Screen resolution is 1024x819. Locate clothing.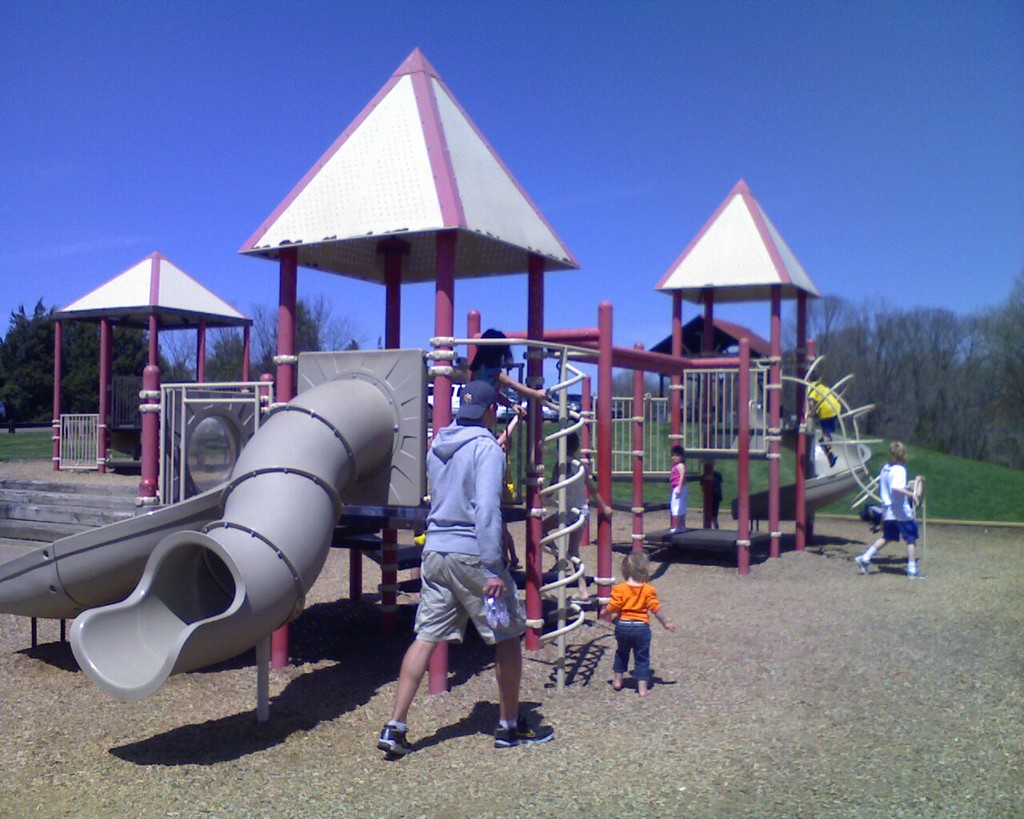
crop(699, 473, 729, 520).
